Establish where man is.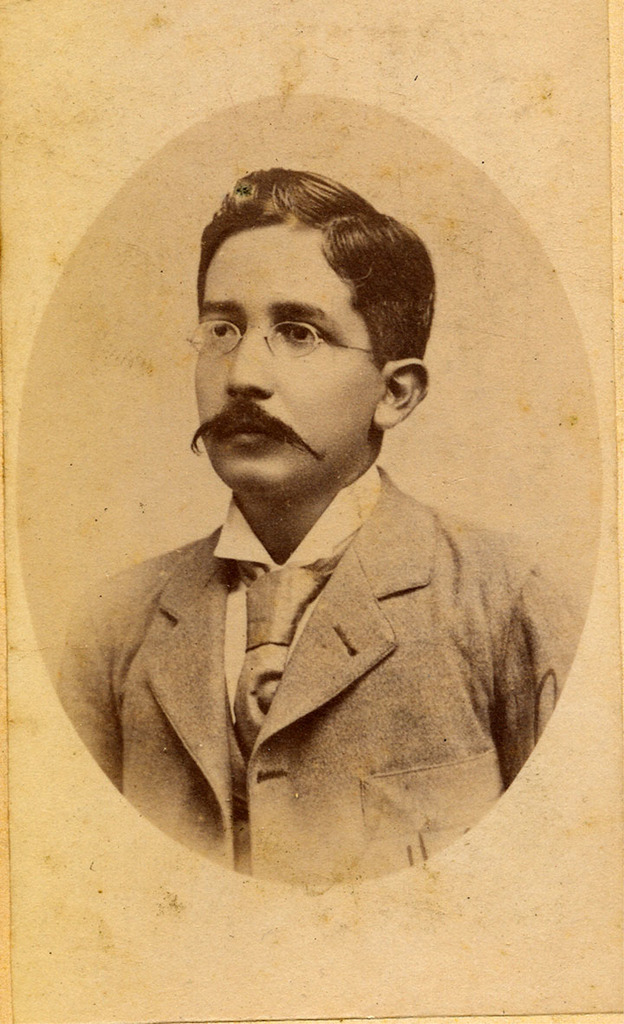
Established at BBox(33, 158, 573, 851).
